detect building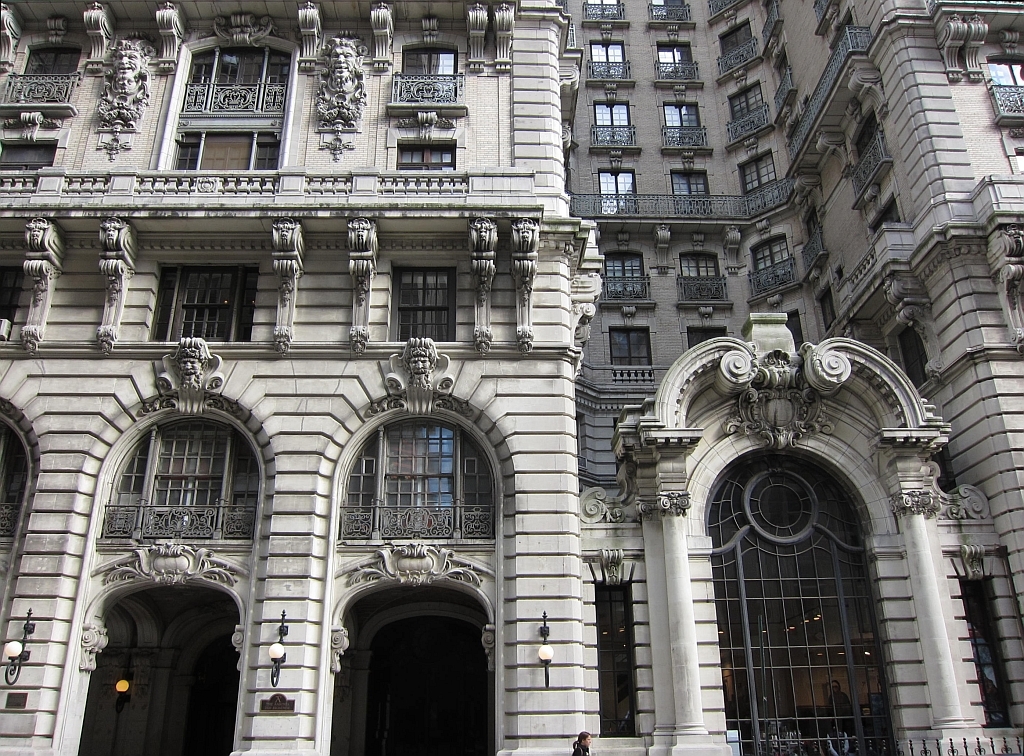
detection(0, 0, 1023, 755)
